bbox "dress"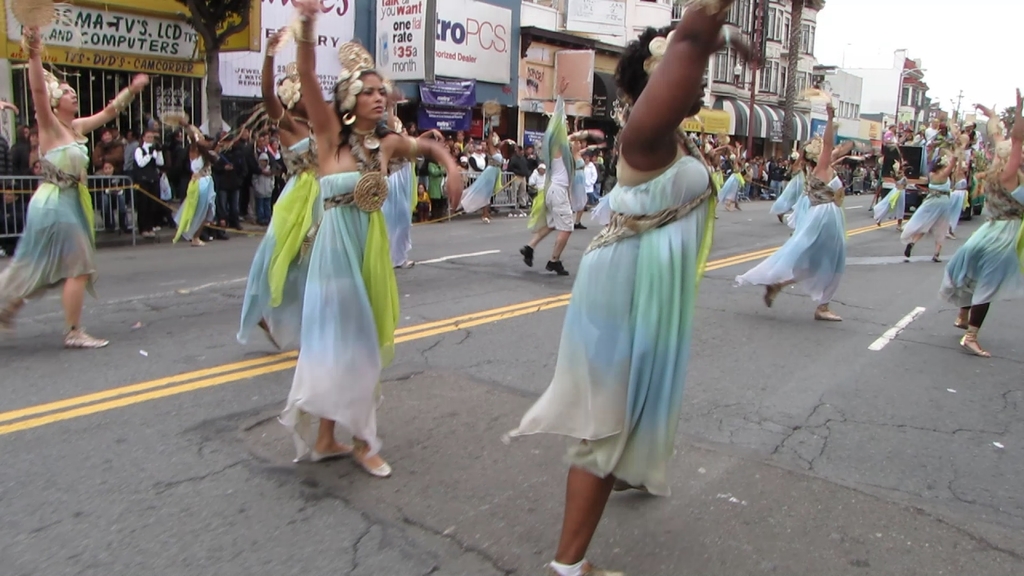
773, 166, 805, 216
